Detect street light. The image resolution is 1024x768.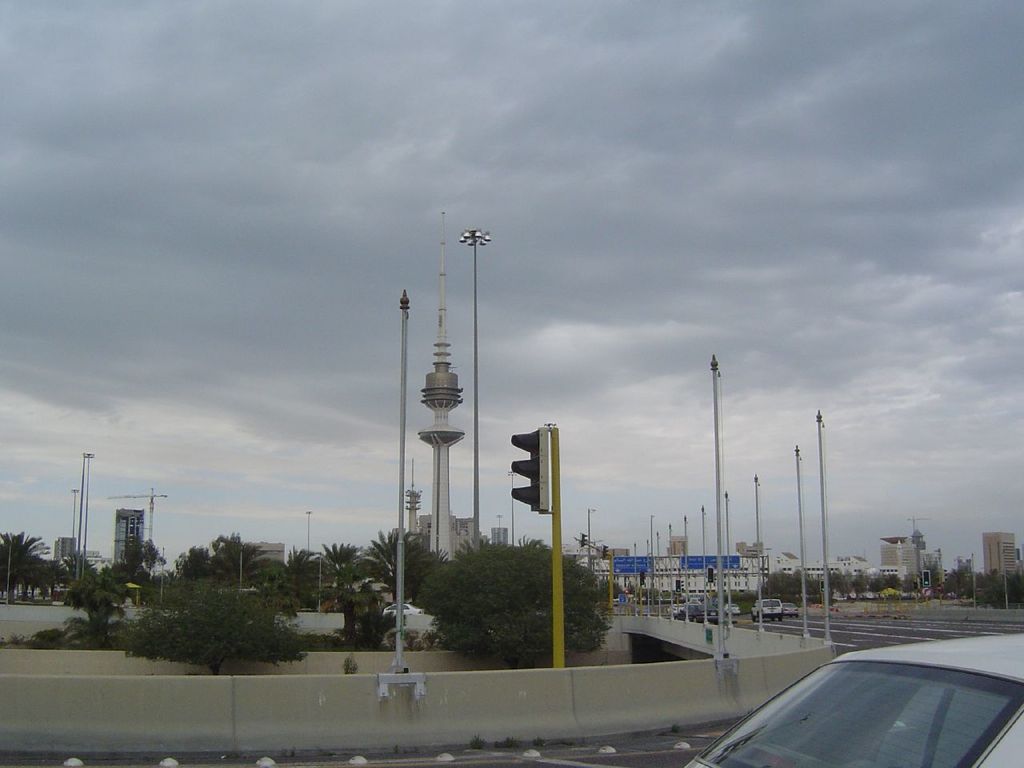
left=792, top=446, right=810, bottom=648.
